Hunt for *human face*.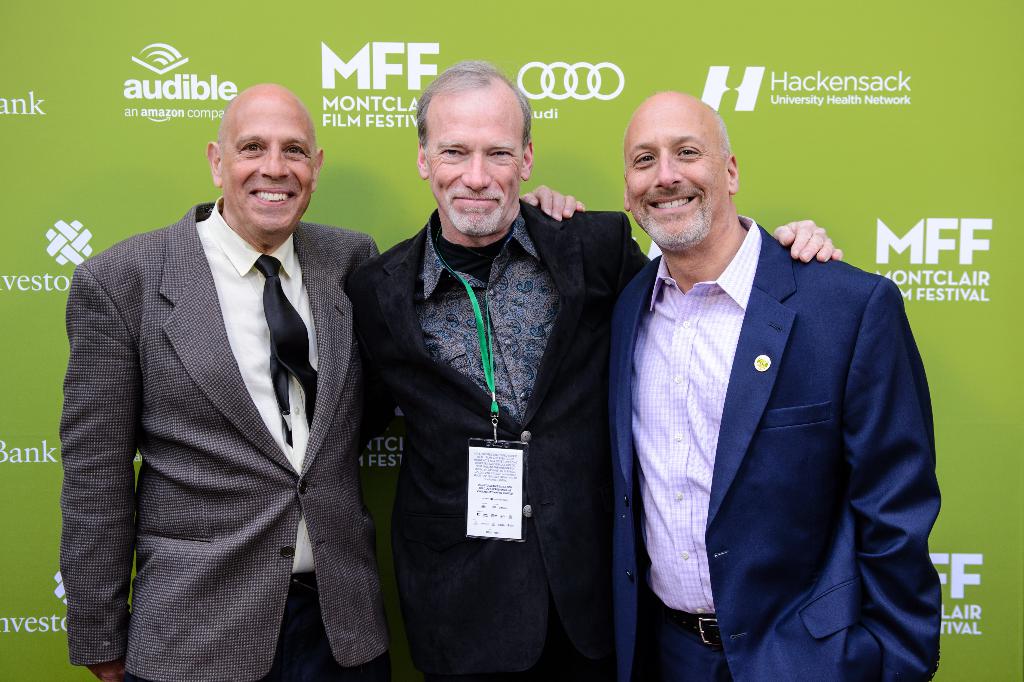
Hunted down at x1=220 y1=94 x2=320 y2=231.
